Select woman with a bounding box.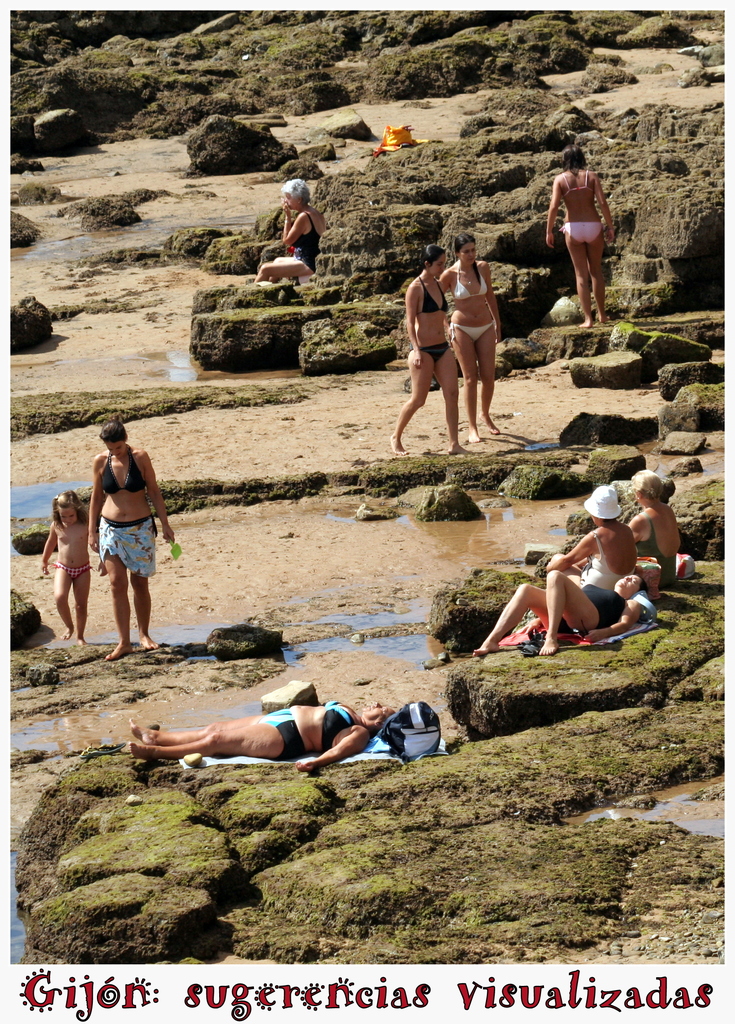
<box>90,417,176,662</box>.
